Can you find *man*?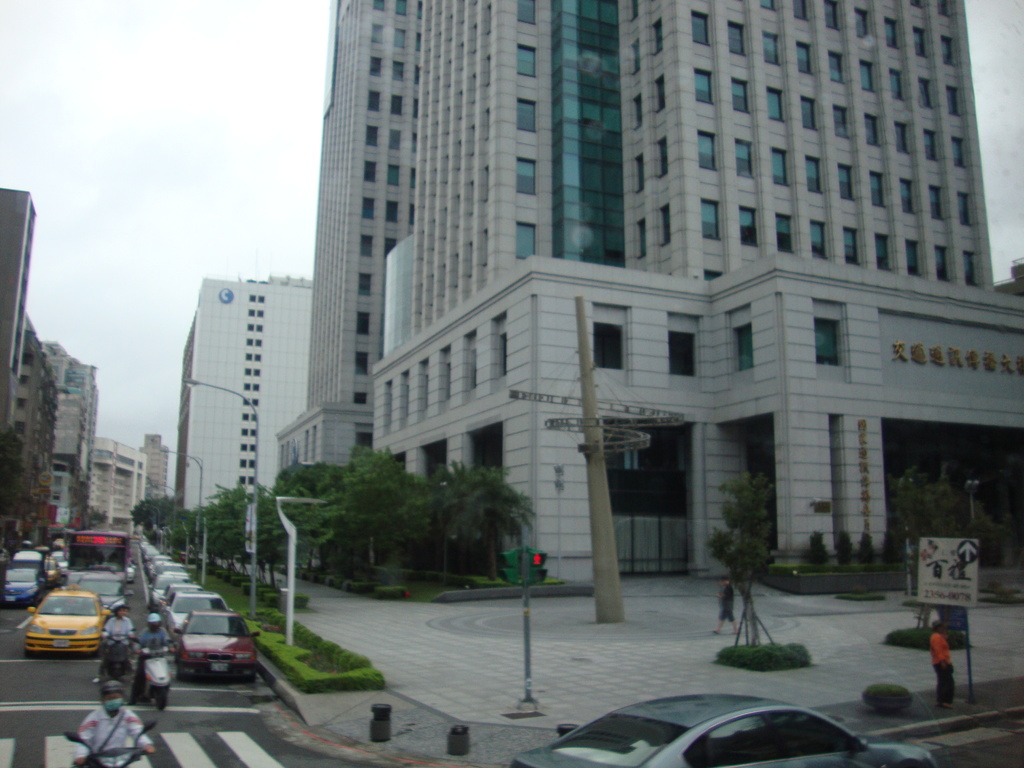
Yes, bounding box: [left=70, top=679, right=160, bottom=767].
